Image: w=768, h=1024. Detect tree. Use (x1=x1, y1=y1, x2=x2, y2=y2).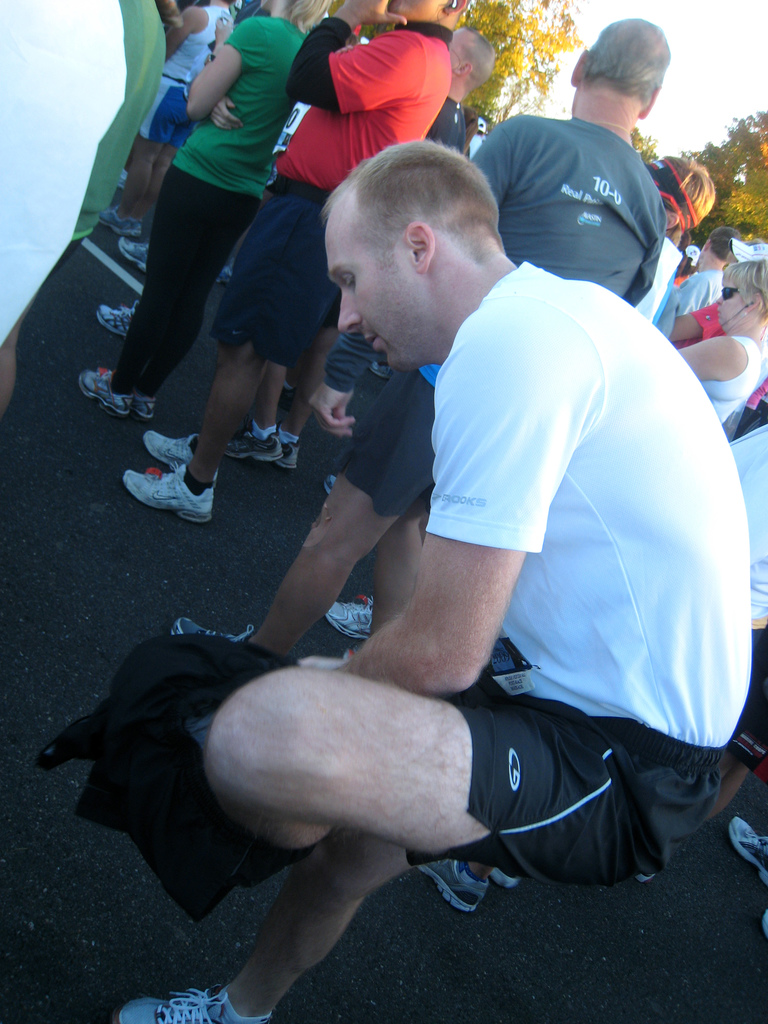
(x1=631, y1=118, x2=659, y2=160).
